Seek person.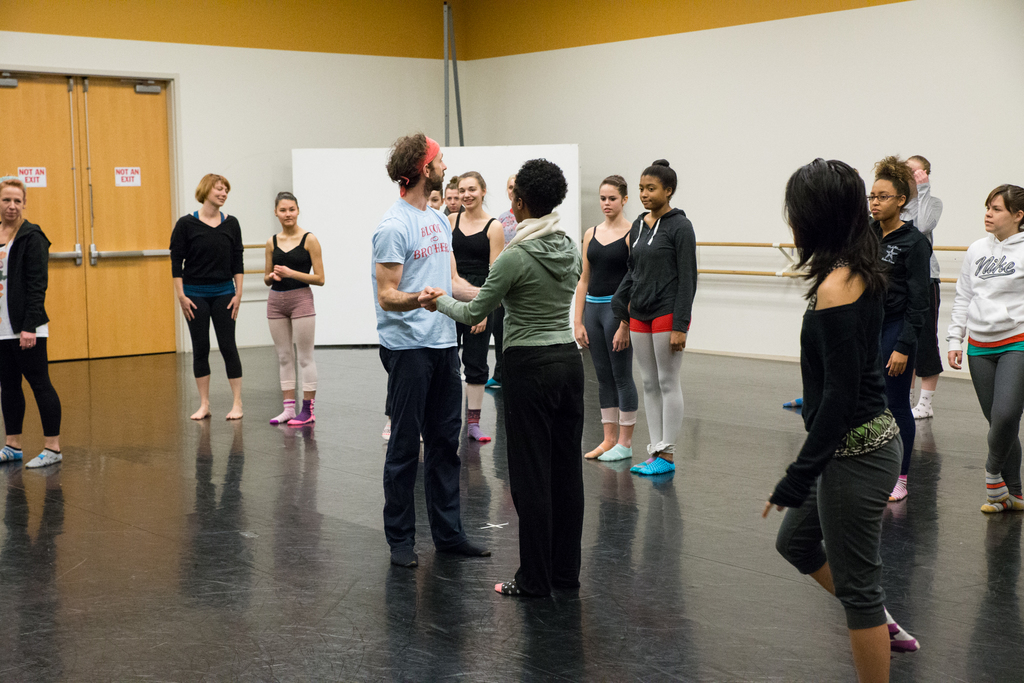
441 175 474 215.
